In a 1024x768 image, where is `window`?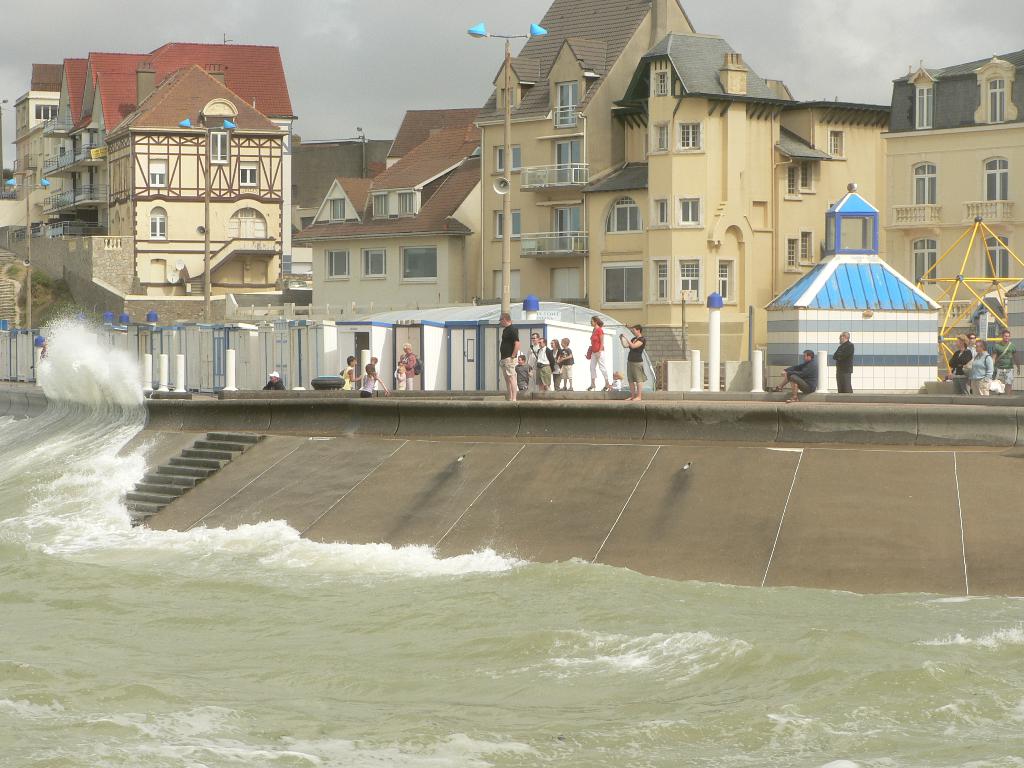
<region>652, 124, 668, 144</region>.
